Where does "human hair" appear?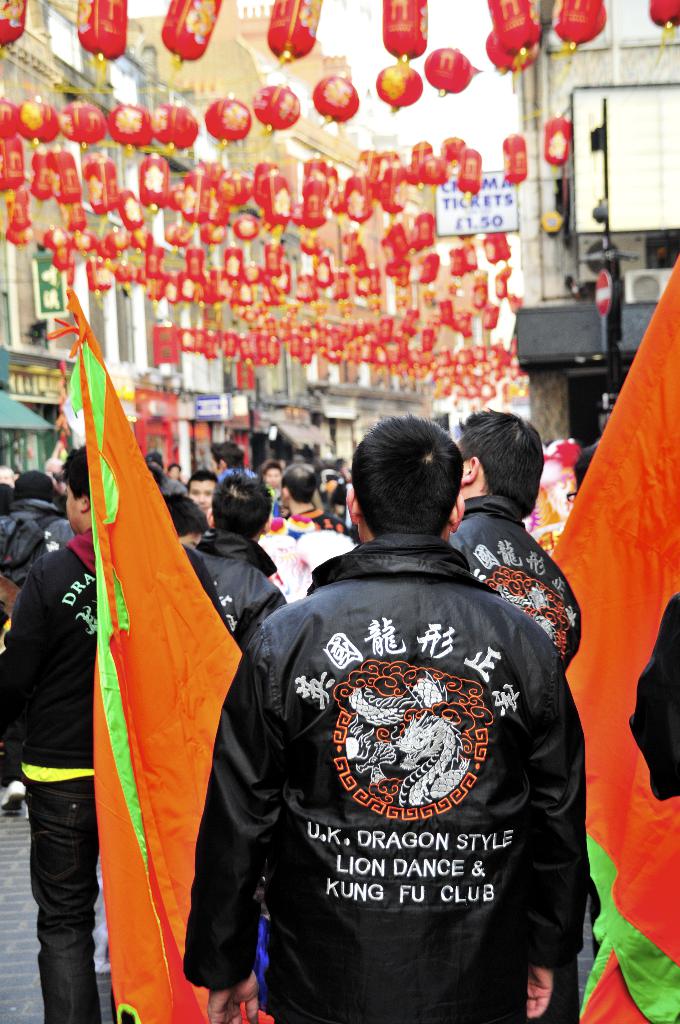
Appears at x1=213 y1=436 x2=241 y2=474.
